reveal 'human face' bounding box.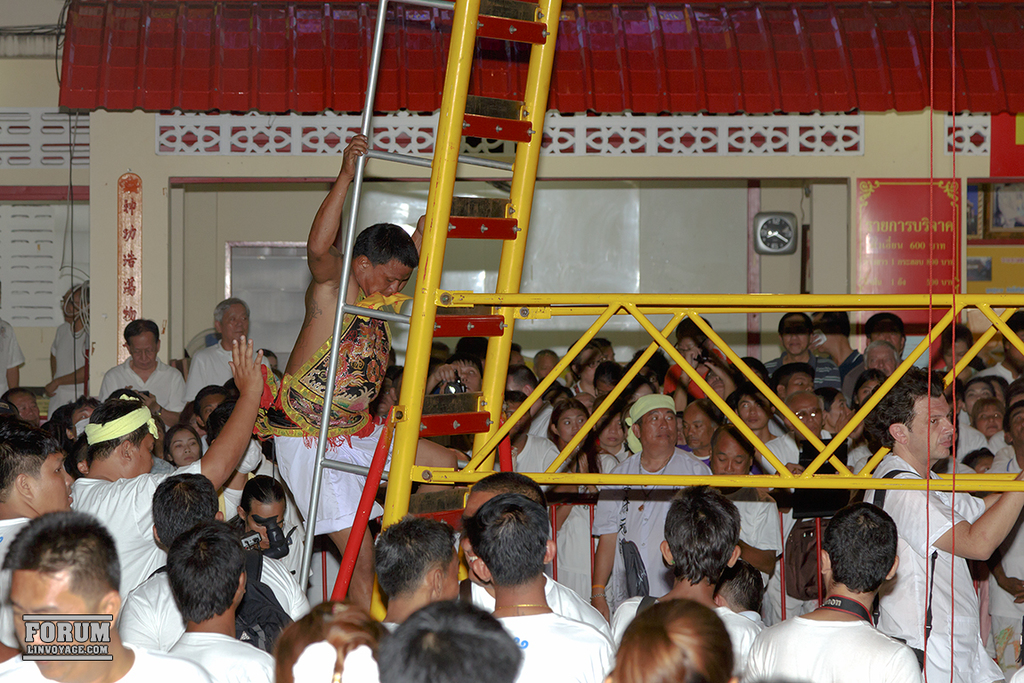
Revealed: 7:574:95:679.
